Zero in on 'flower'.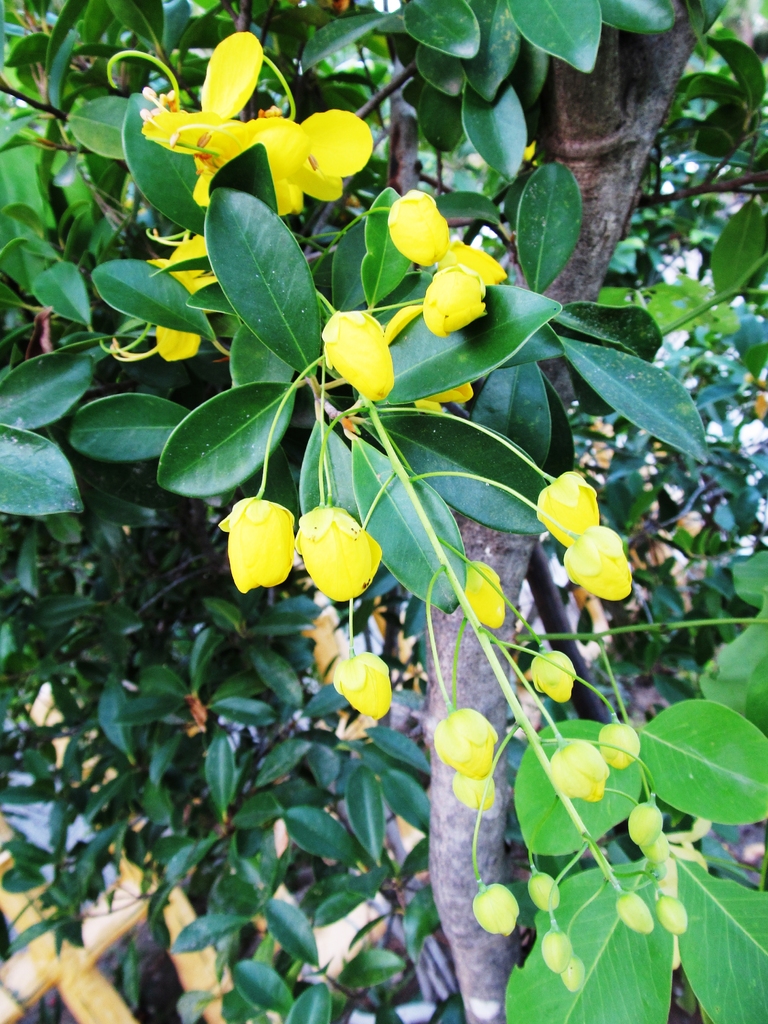
Zeroed in: pyautogui.locateOnScreen(461, 557, 506, 631).
